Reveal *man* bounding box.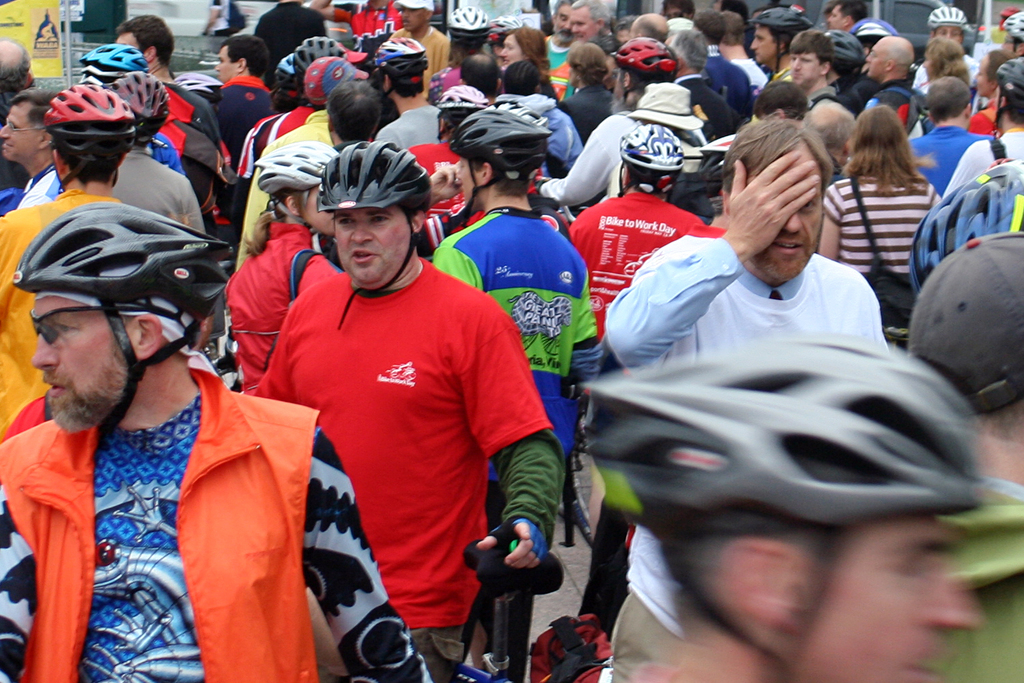
Revealed: [left=793, top=30, right=847, bottom=128].
